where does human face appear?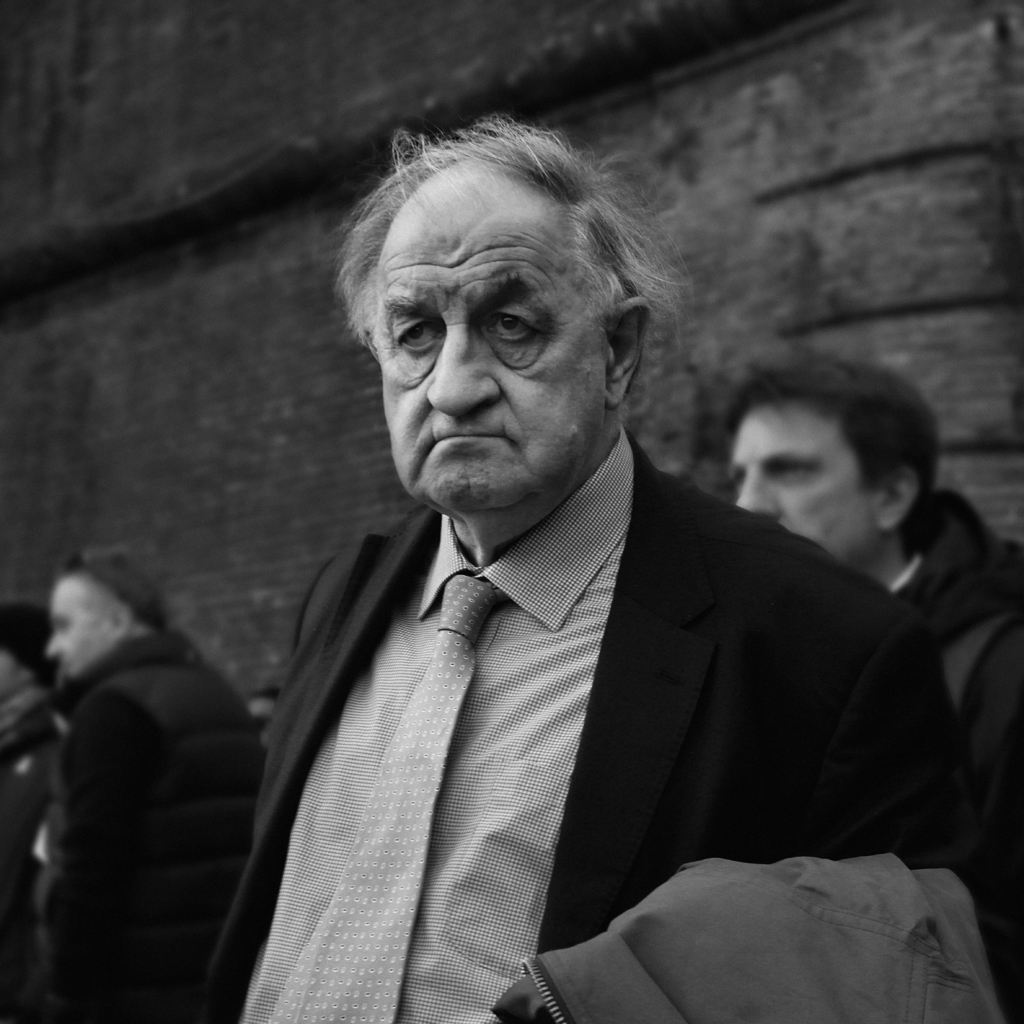
Appears at (737, 390, 882, 559).
